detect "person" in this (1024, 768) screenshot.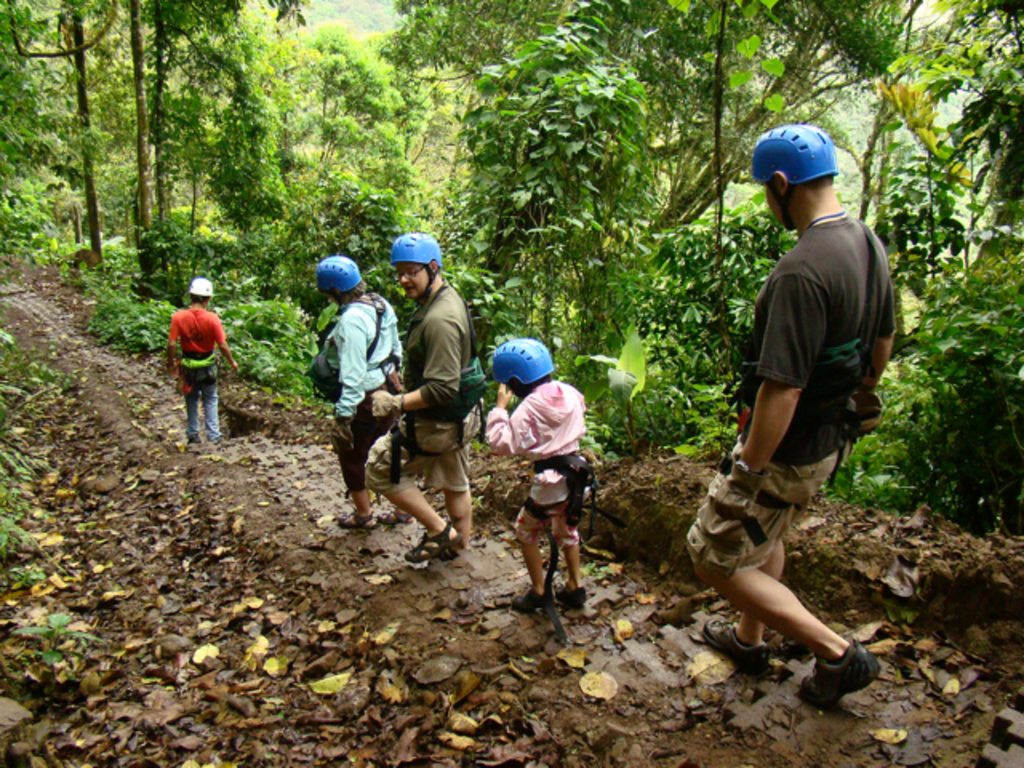
Detection: 360:229:488:558.
